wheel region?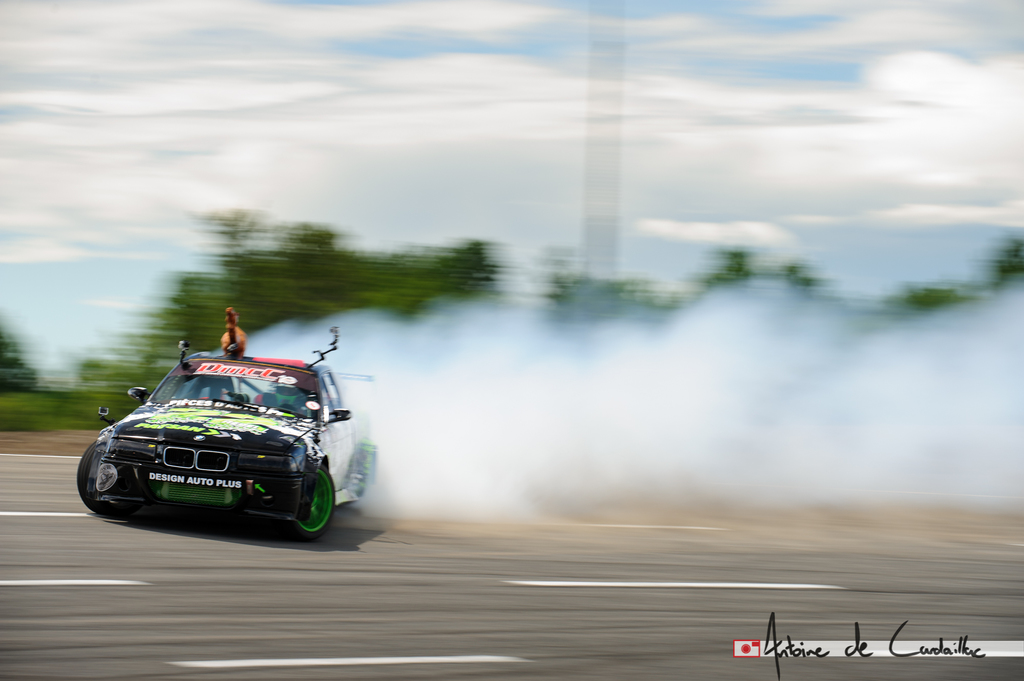
<bbox>76, 440, 140, 518</bbox>
